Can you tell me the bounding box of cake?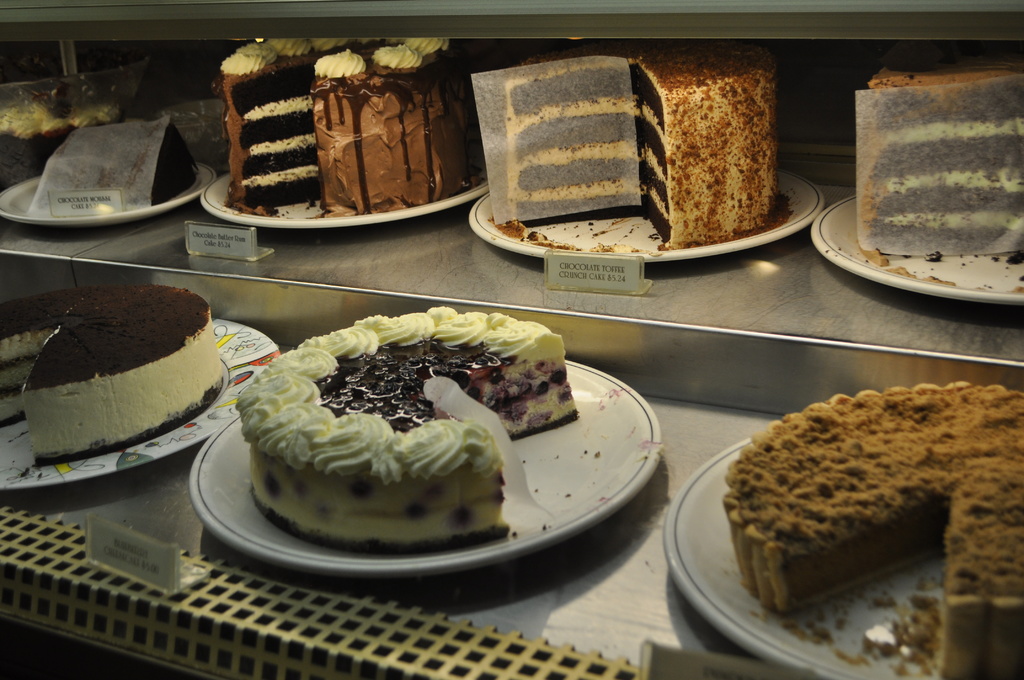
x1=858, y1=61, x2=1023, y2=255.
